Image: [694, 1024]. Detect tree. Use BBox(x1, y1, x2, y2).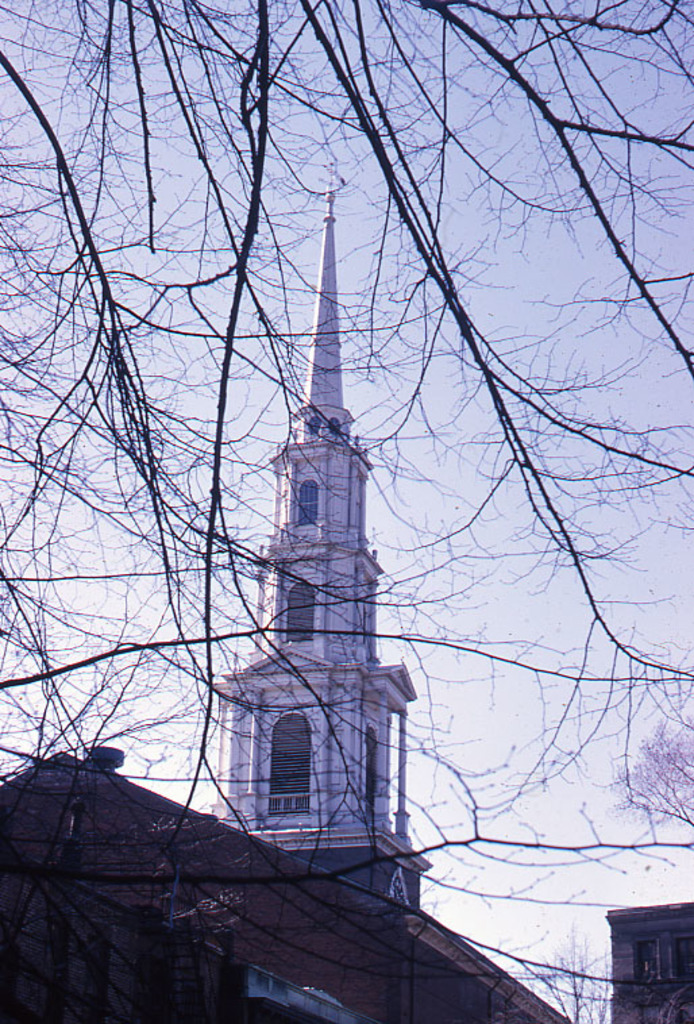
BBox(0, 0, 693, 1023).
